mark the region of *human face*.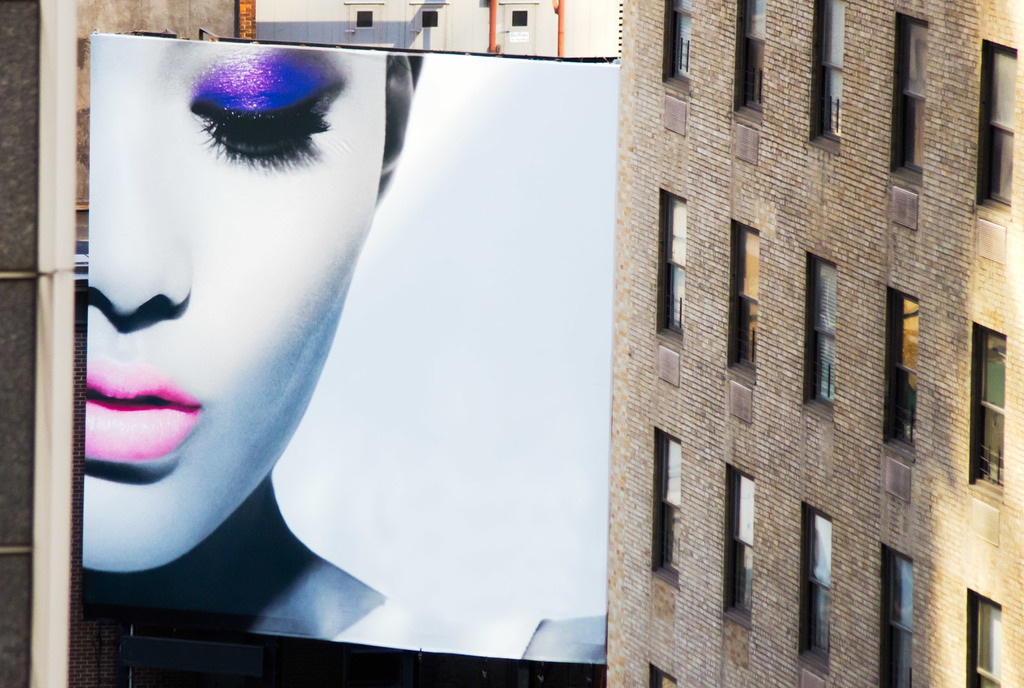
Region: (85, 34, 387, 574).
